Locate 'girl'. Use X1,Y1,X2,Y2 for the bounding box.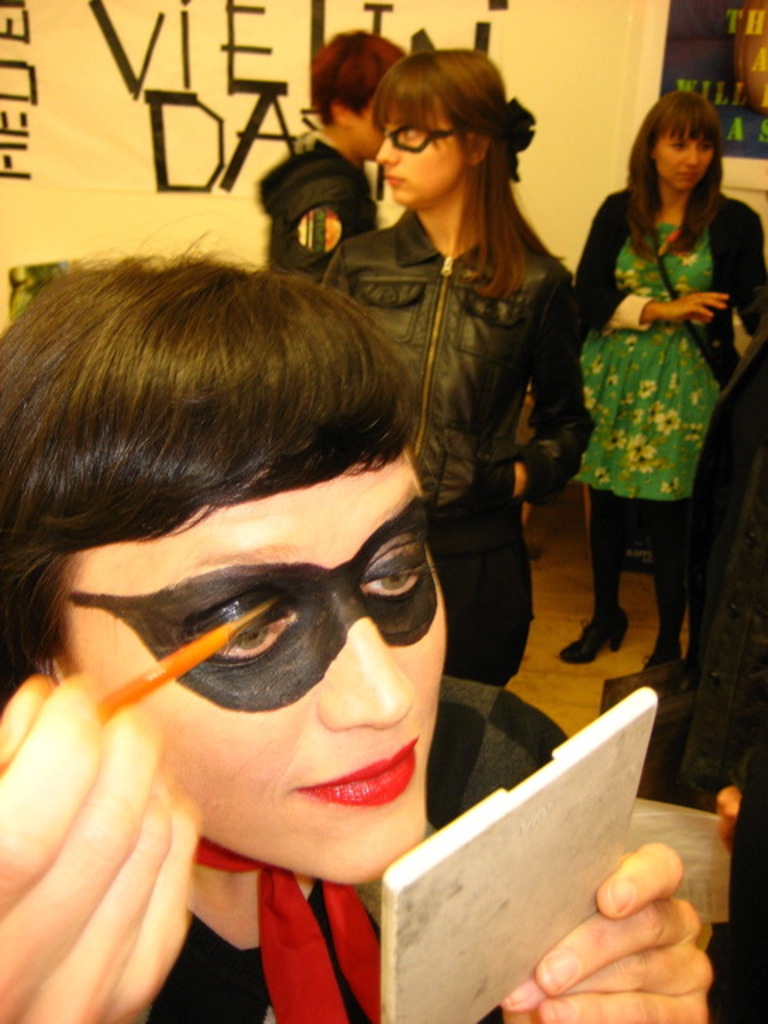
317,51,594,686.
